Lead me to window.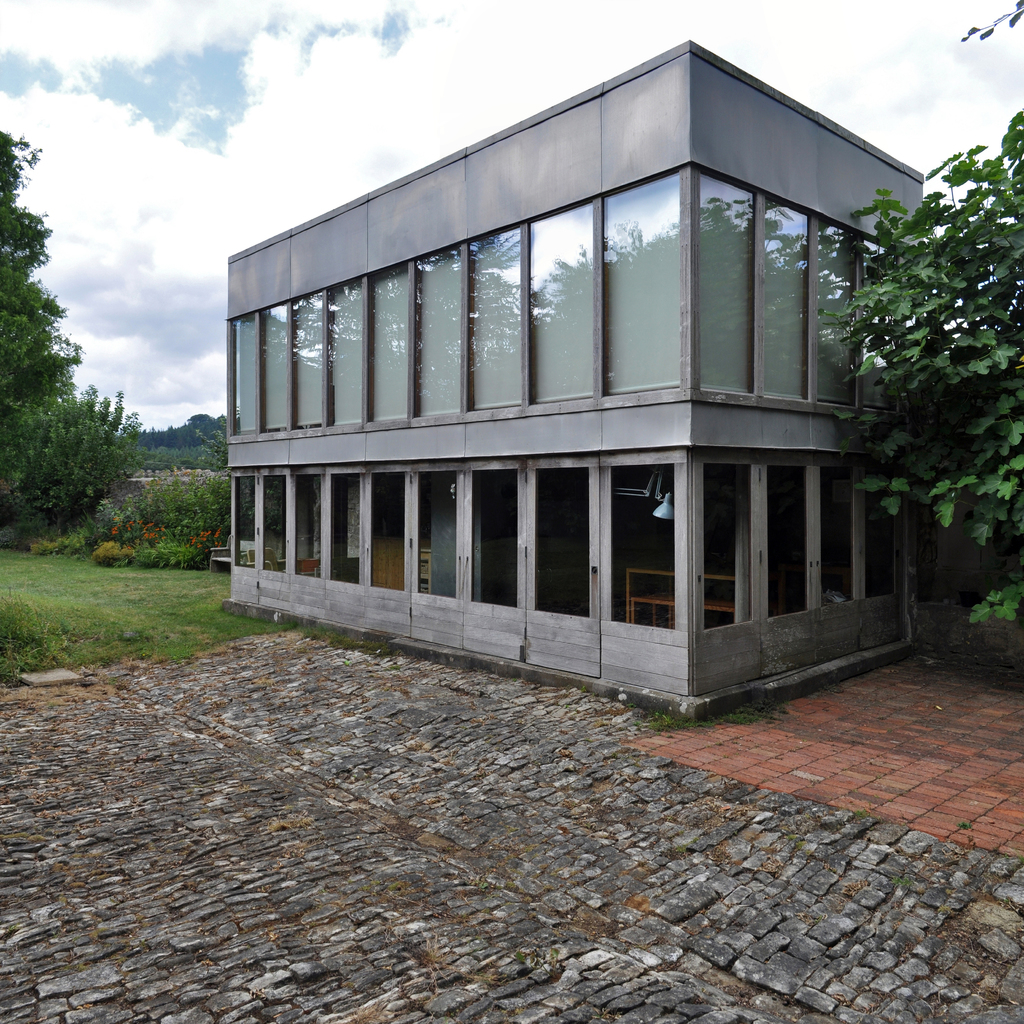
Lead to left=596, top=157, right=686, bottom=405.
